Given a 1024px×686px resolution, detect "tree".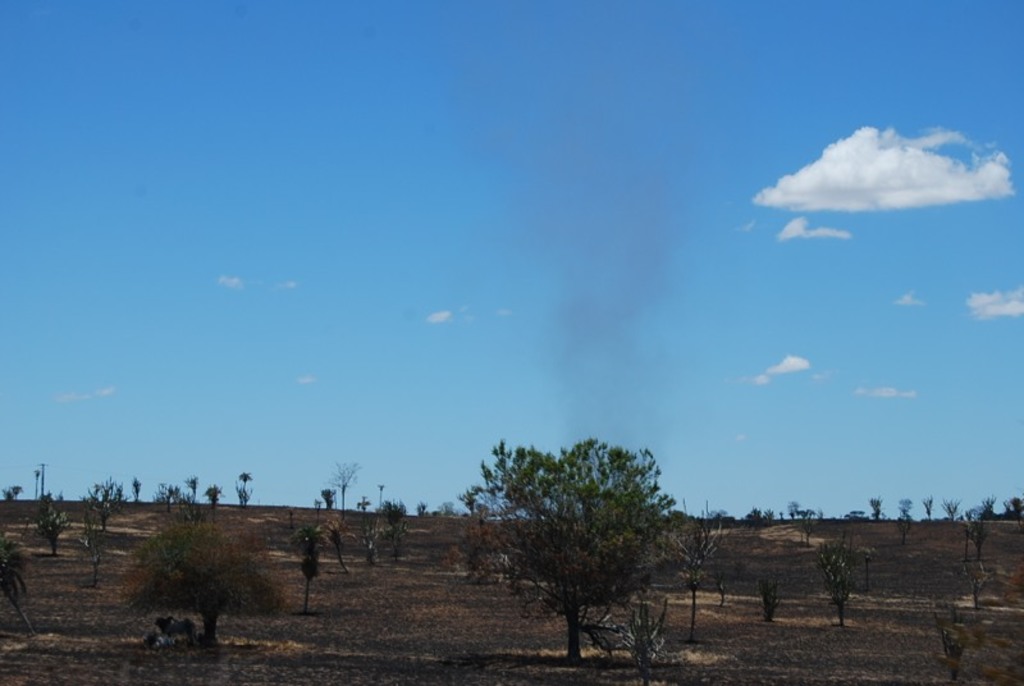
pyautogui.locateOnScreen(919, 495, 934, 530).
